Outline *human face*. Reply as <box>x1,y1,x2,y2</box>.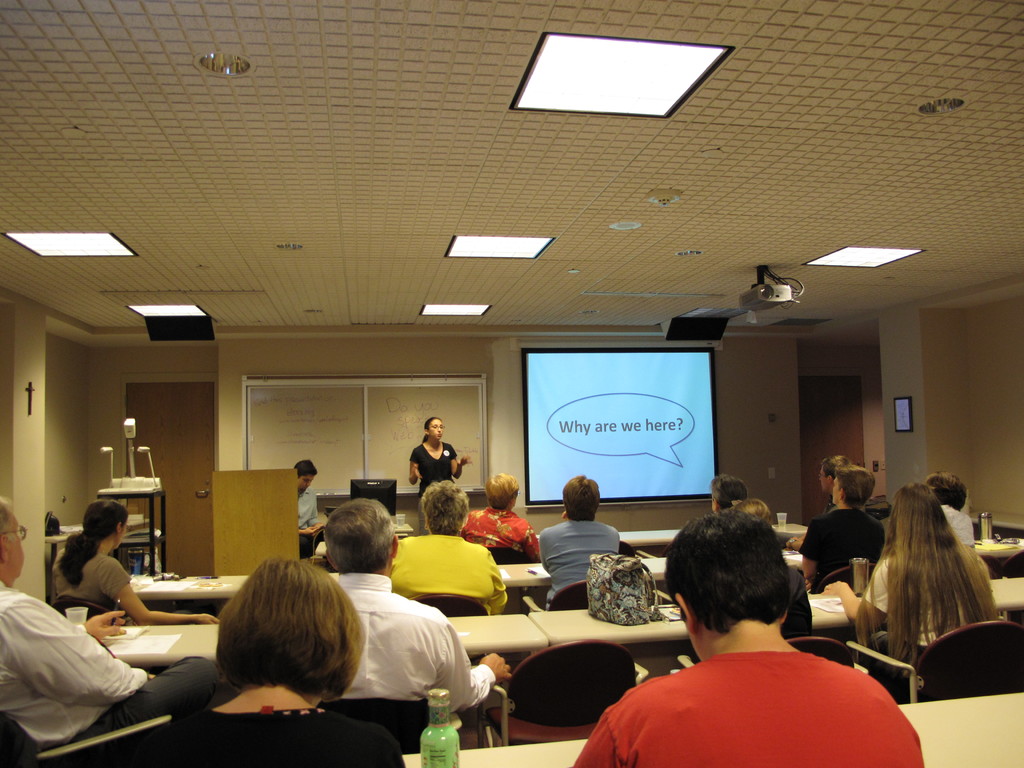
<box>298,476,314,492</box>.
